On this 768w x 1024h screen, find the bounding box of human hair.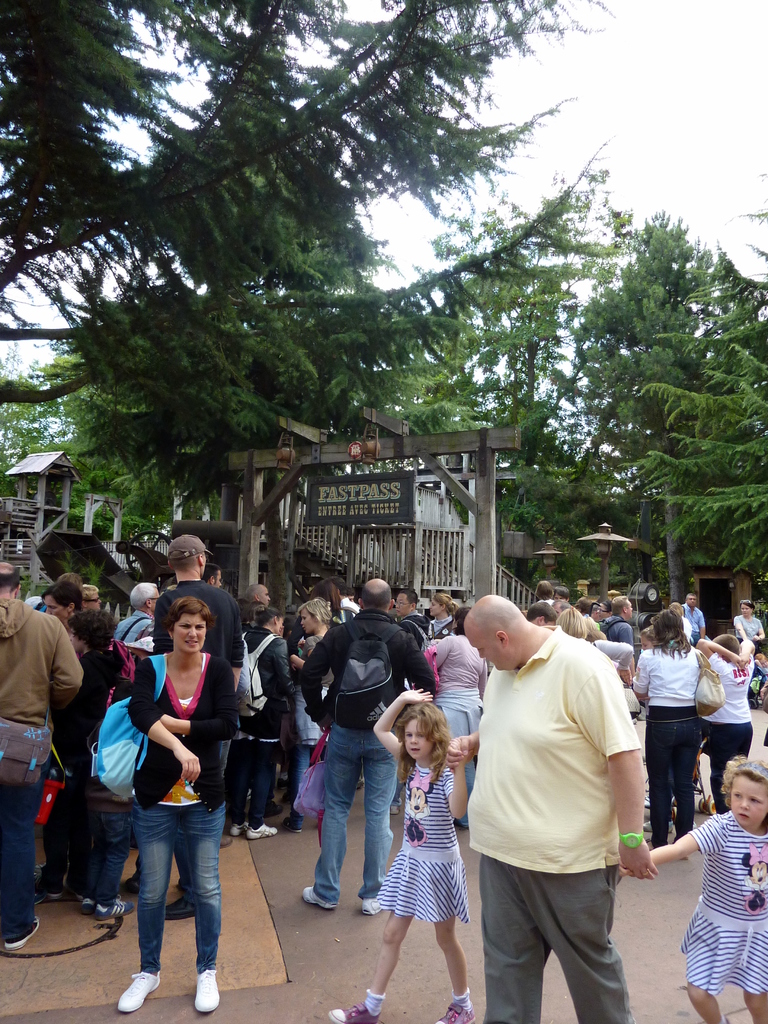
Bounding box: <box>394,698,464,801</box>.
